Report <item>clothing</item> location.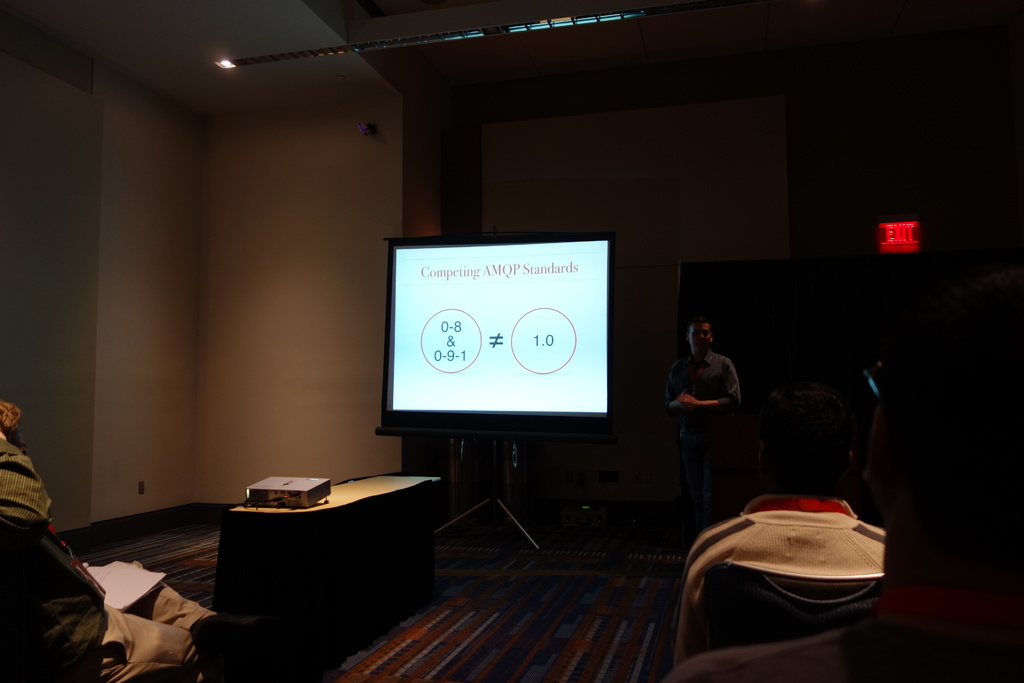
Report: bbox(674, 346, 742, 410).
